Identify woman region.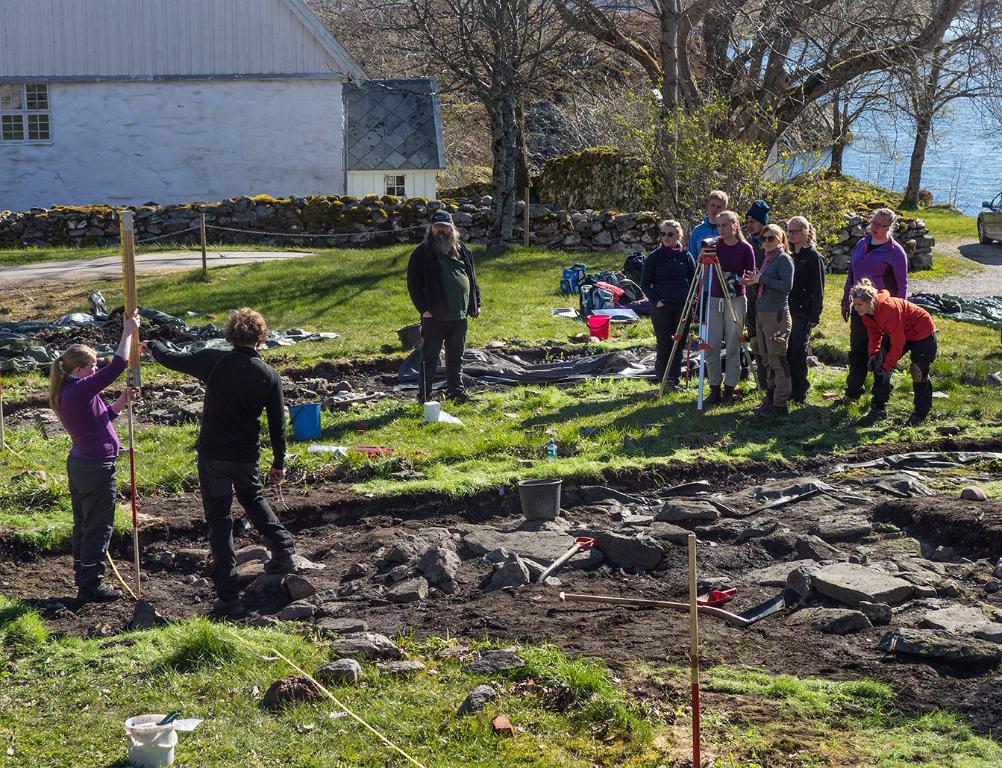
Region: [x1=643, y1=219, x2=701, y2=390].
